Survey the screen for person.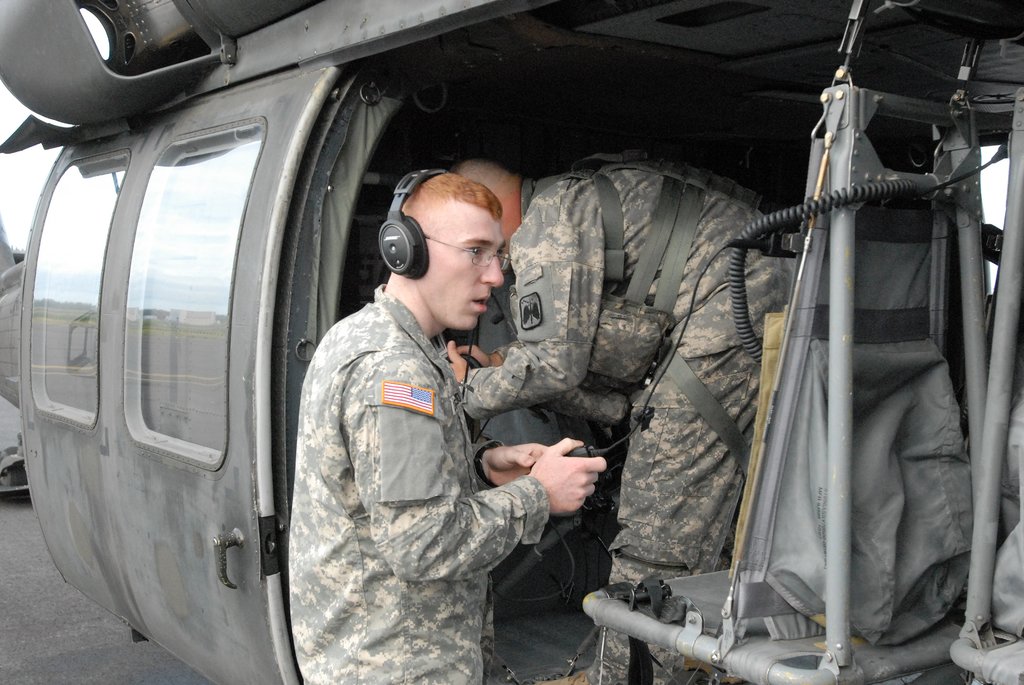
Survey found: {"left": 289, "top": 159, "right": 551, "bottom": 684}.
